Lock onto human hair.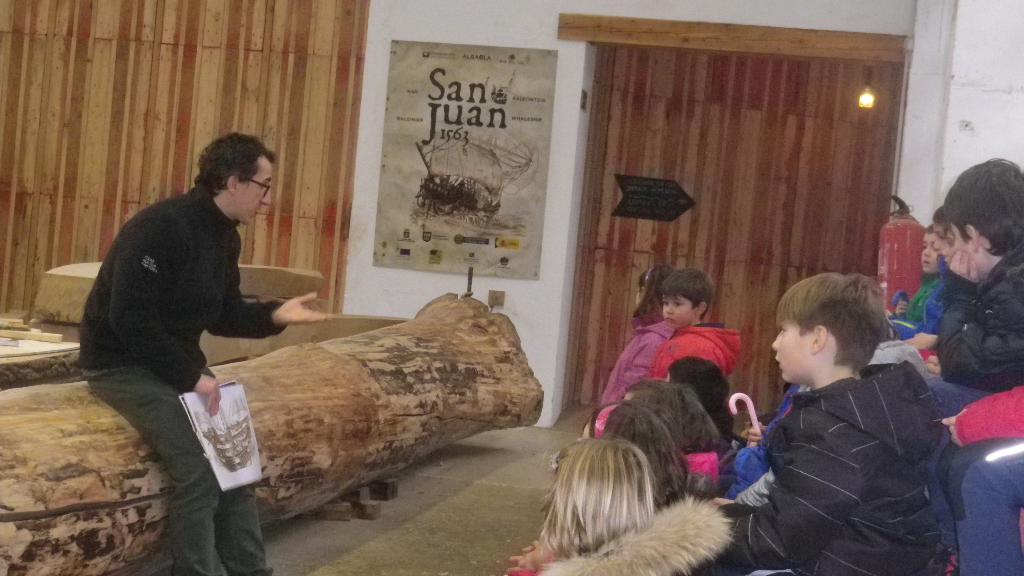
Locked: [x1=657, y1=266, x2=715, y2=317].
